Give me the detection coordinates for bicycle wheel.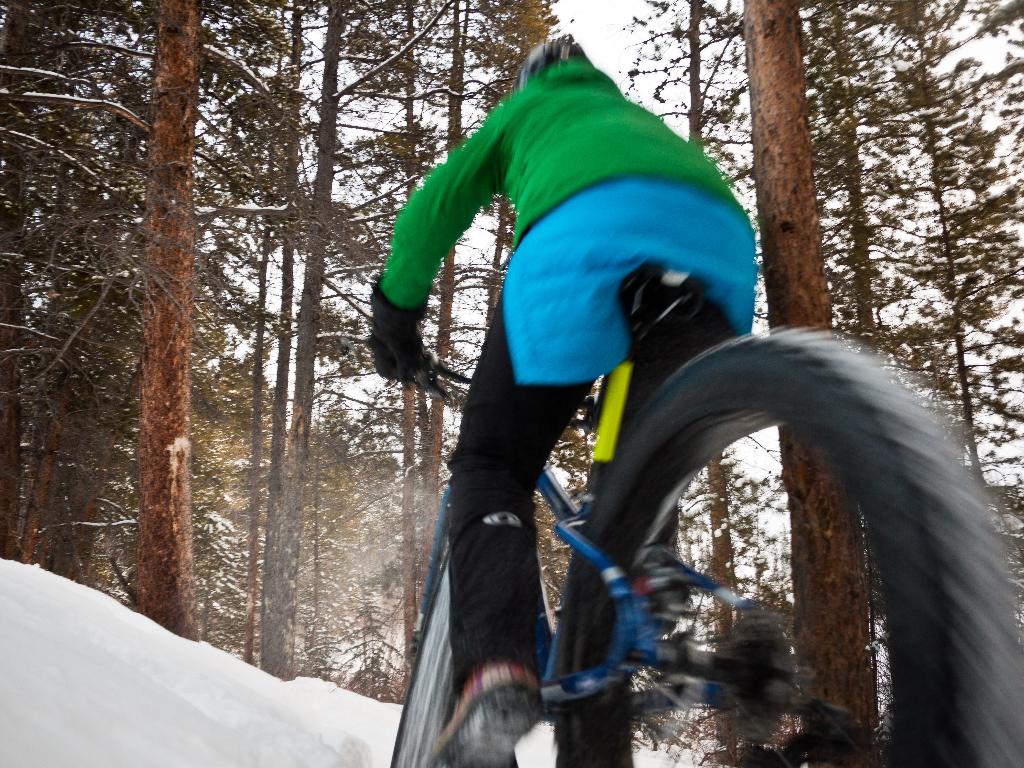
l=385, t=558, r=460, b=767.
